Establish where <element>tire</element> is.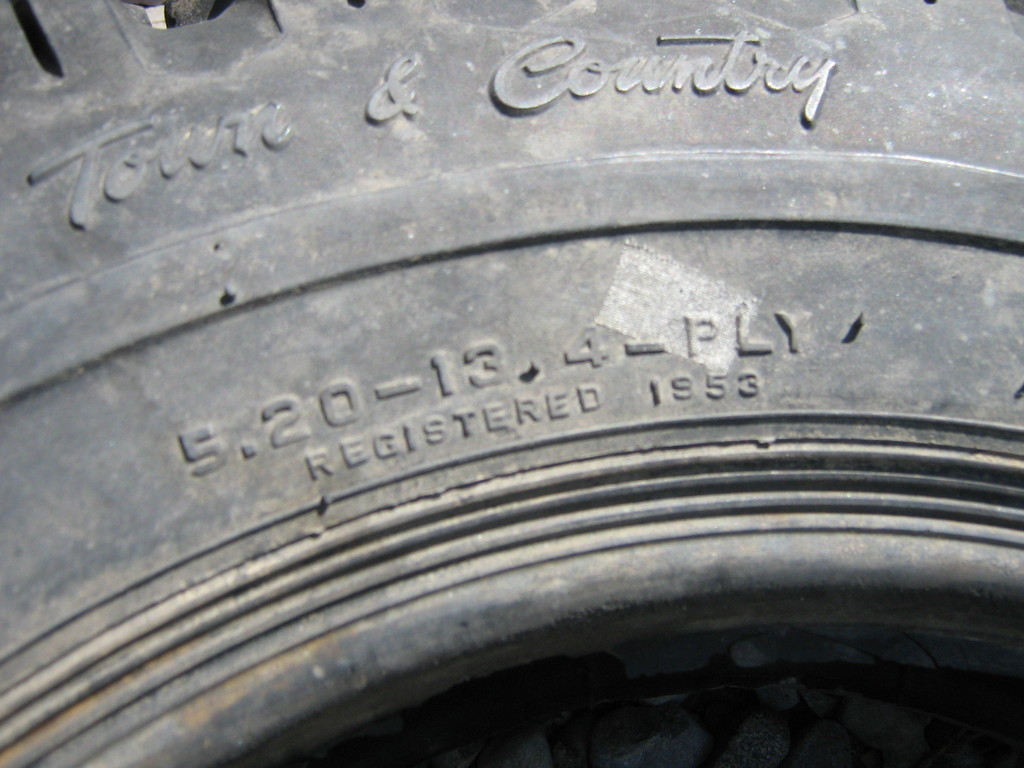
Established at {"x1": 0, "y1": 0, "x2": 1023, "y2": 767}.
